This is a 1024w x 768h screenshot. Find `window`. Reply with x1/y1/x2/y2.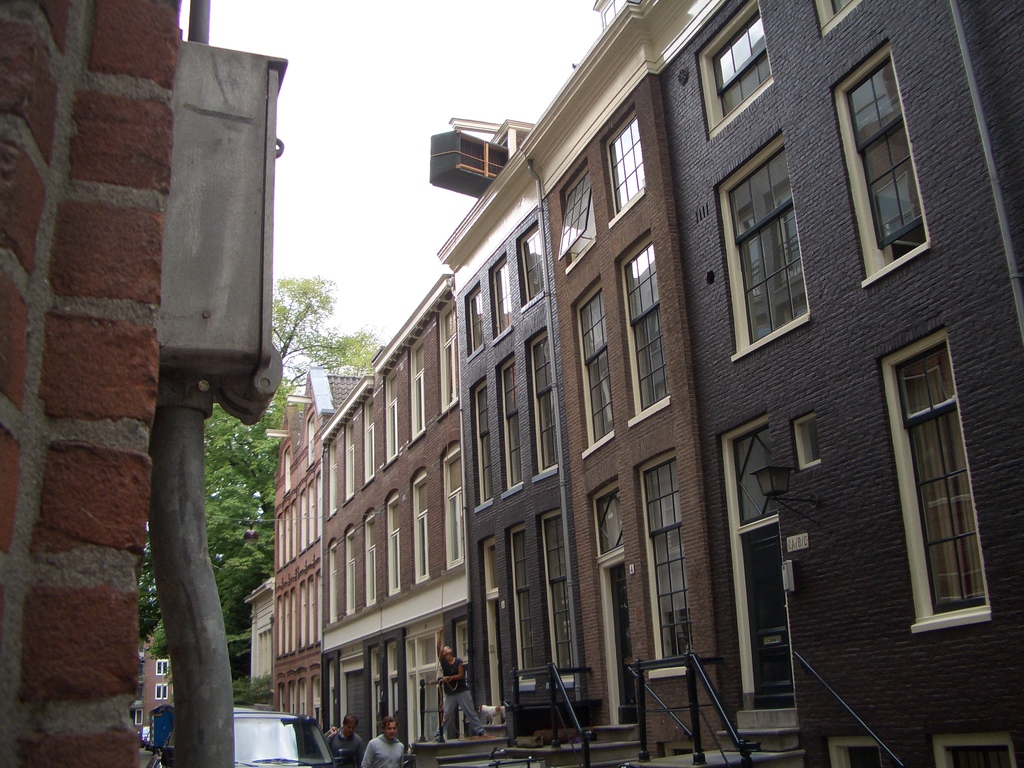
513/522/542/685.
